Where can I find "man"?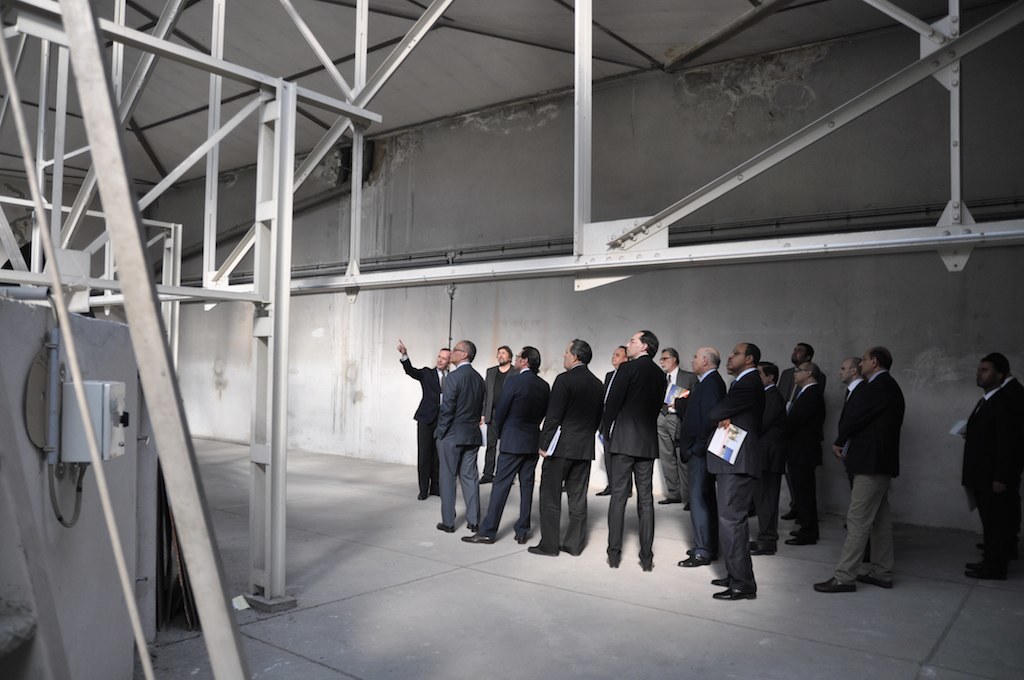
You can find it at (left=461, top=346, right=550, bottom=547).
